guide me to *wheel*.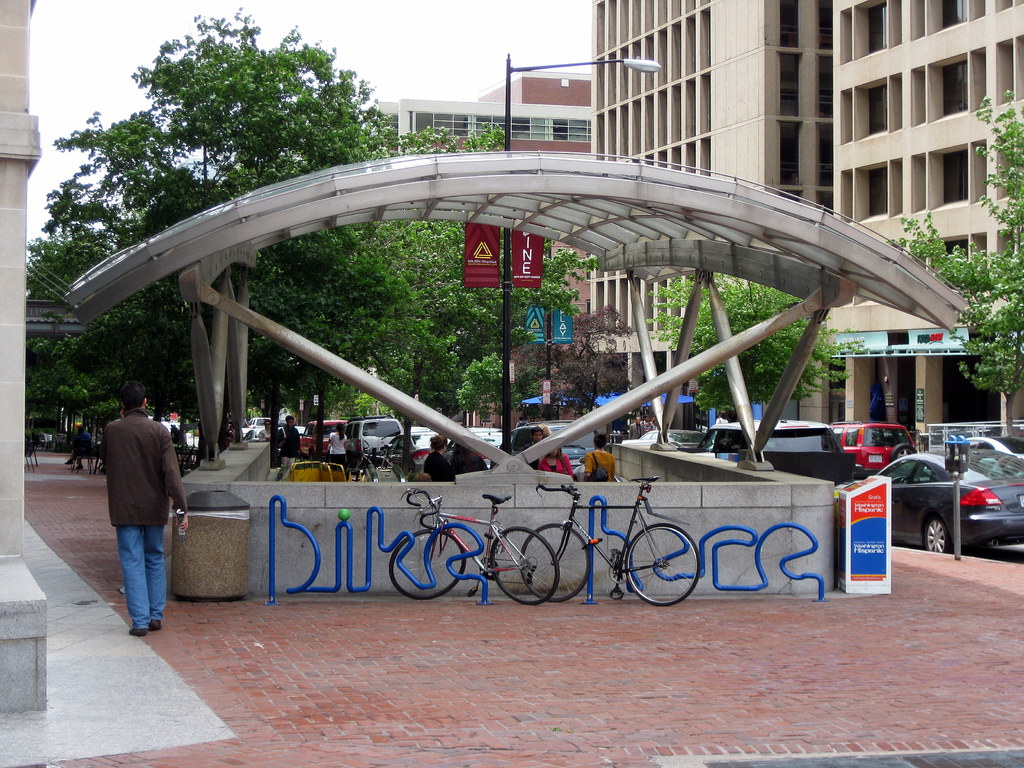
Guidance: (left=927, top=515, right=955, bottom=554).
